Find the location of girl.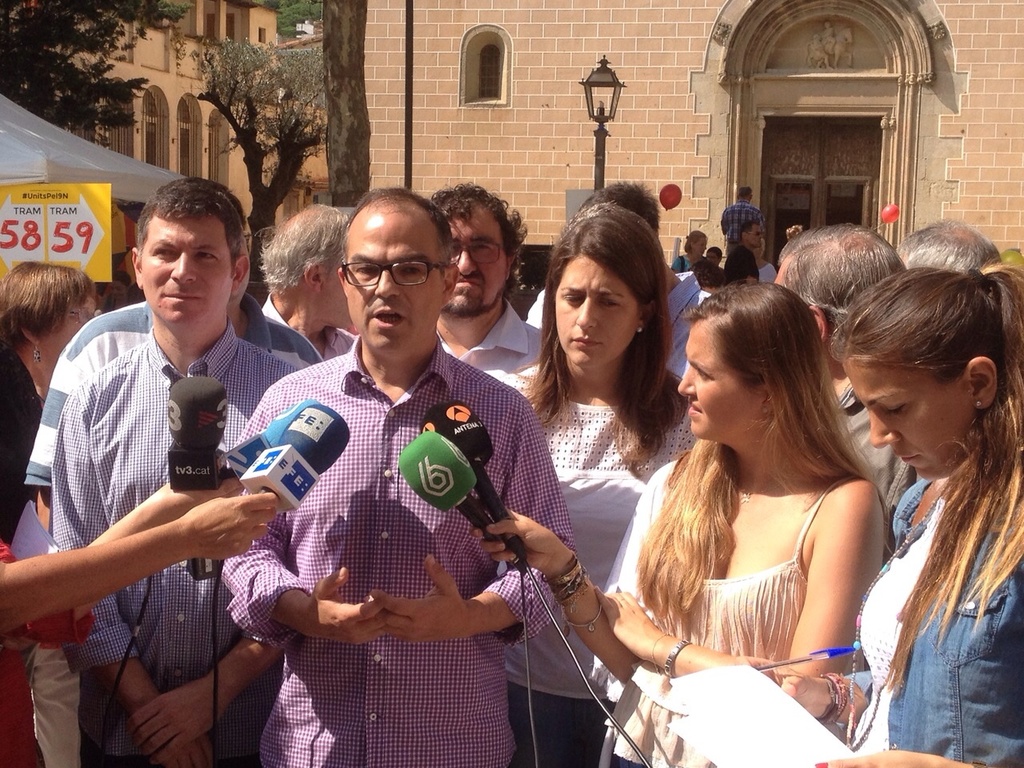
Location: region(466, 272, 885, 767).
